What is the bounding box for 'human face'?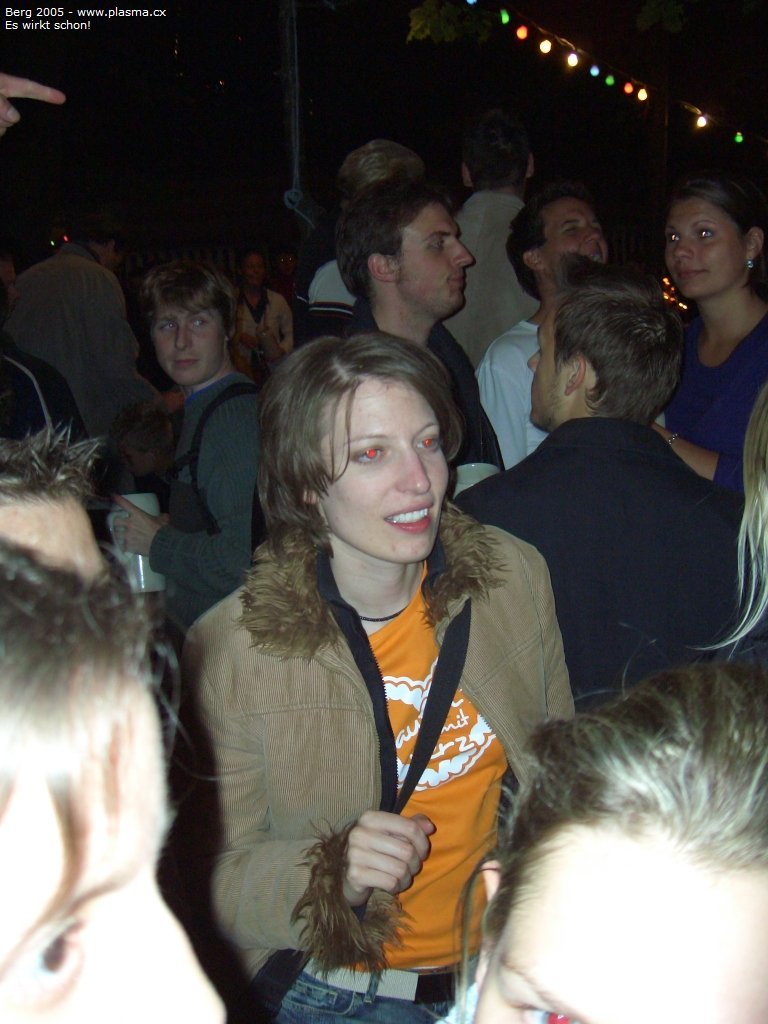
[395,202,475,306].
